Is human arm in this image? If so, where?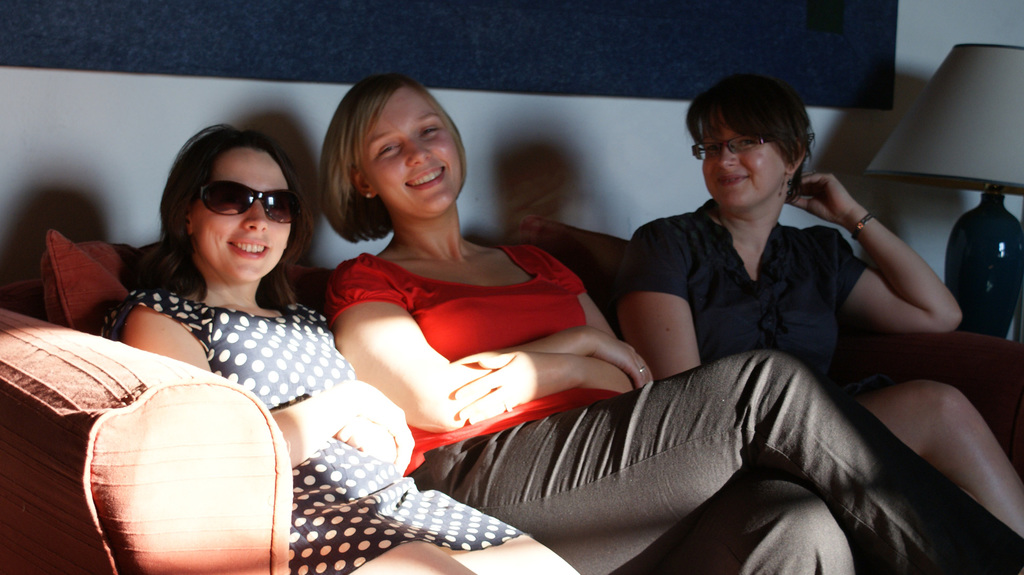
Yes, at pyautogui.locateOnScreen(436, 261, 662, 458).
